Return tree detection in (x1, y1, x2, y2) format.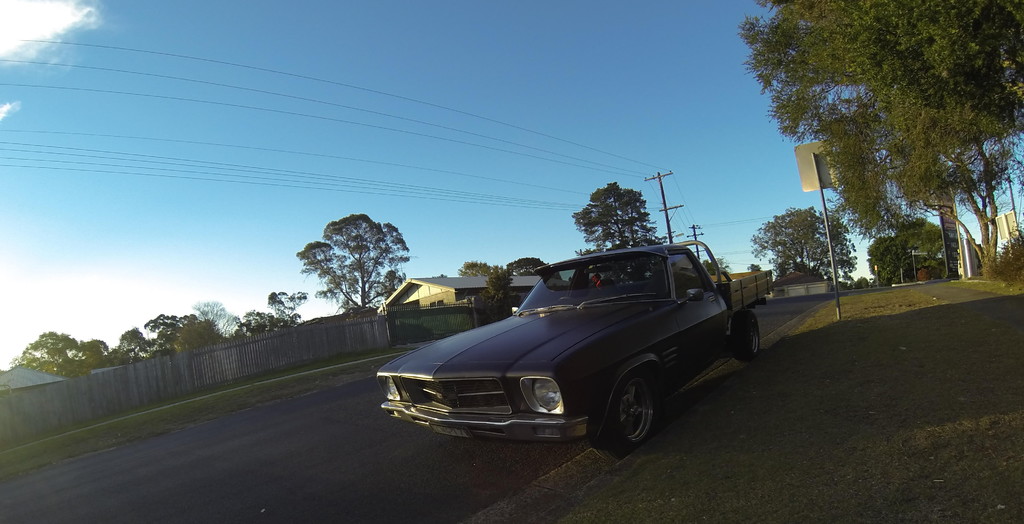
(293, 212, 412, 315).
